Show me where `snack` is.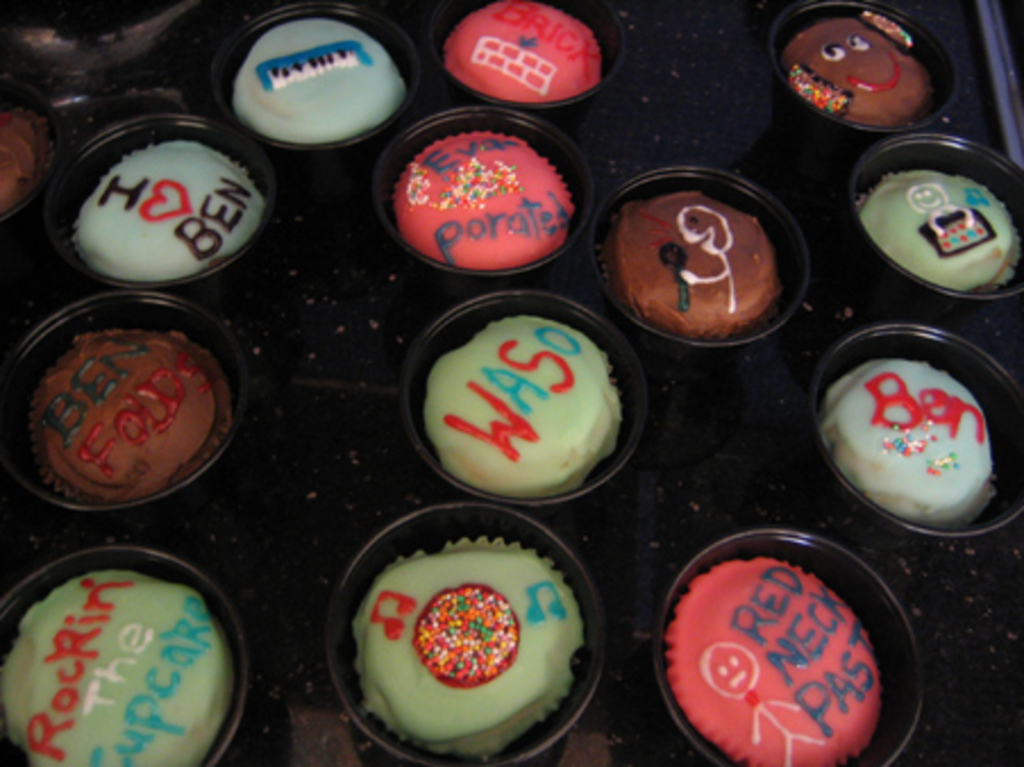
`snack` is at detection(354, 538, 584, 758).
